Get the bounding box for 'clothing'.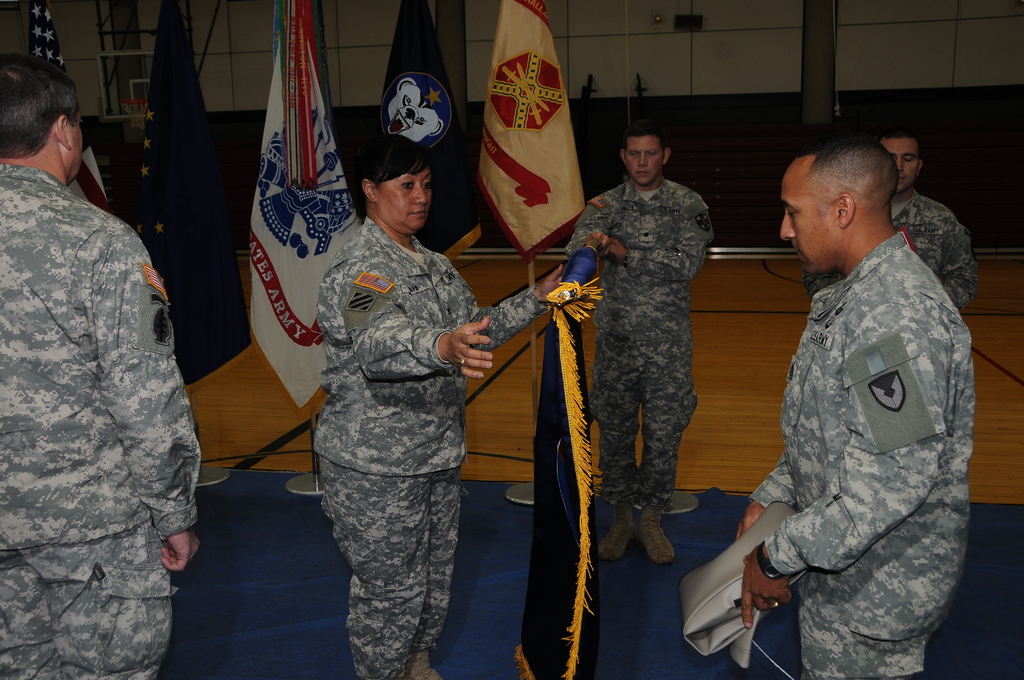
[x1=0, y1=159, x2=200, y2=679].
